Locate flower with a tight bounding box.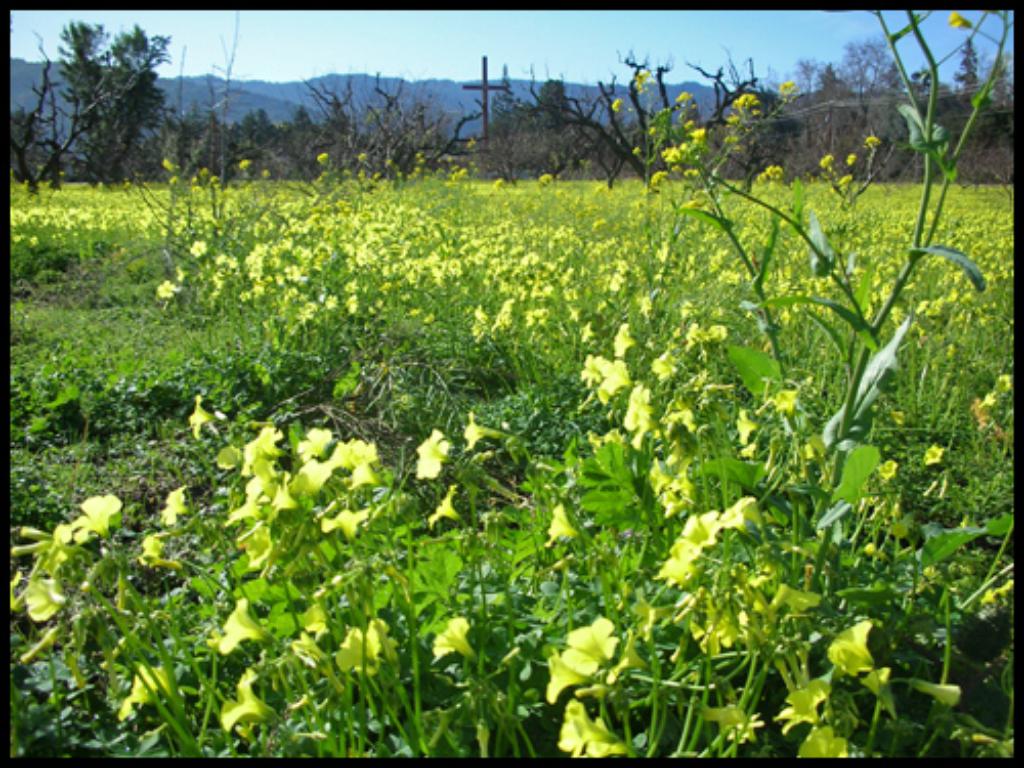
[left=184, top=397, right=221, bottom=440].
